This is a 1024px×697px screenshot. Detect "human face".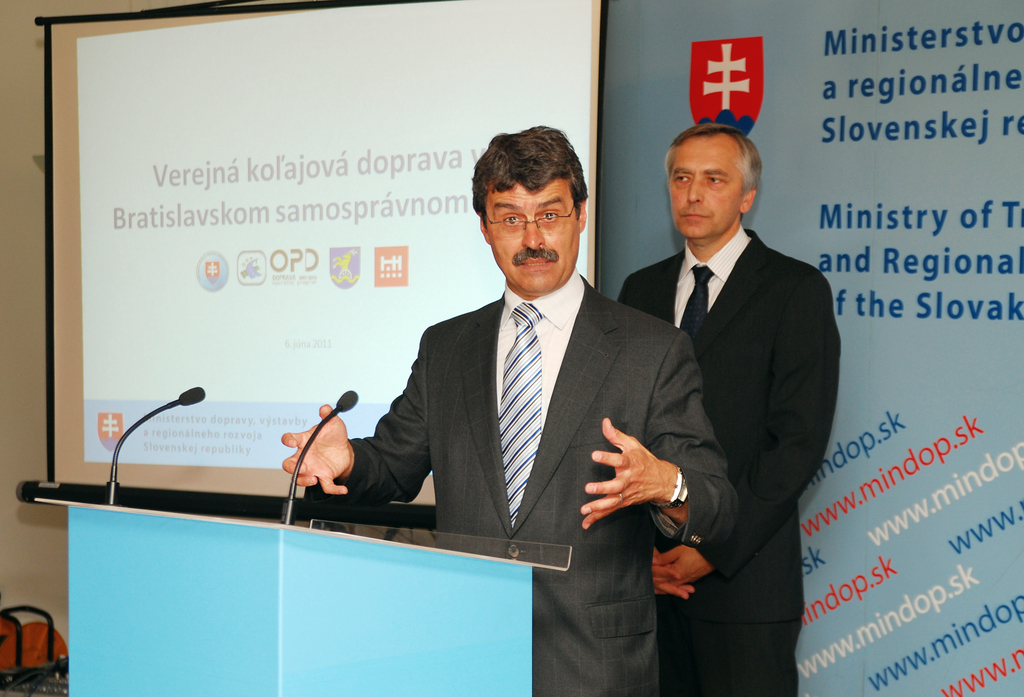
box(666, 140, 743, 244).
